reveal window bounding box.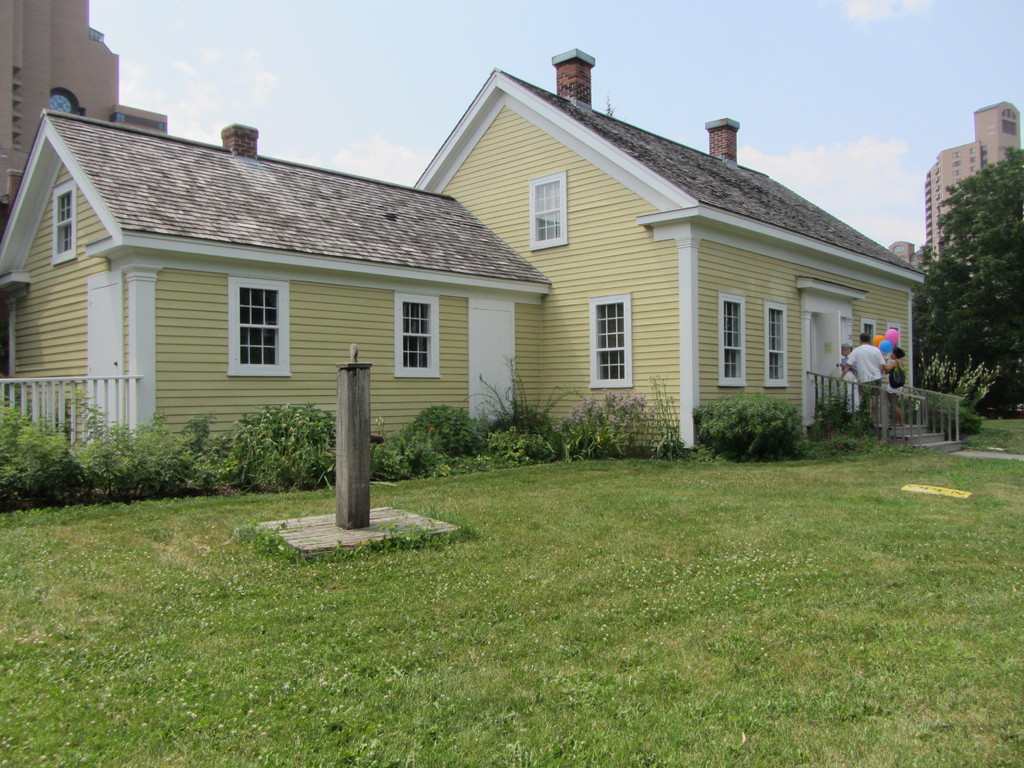
Revealed: [396, 299, 437, 372].
